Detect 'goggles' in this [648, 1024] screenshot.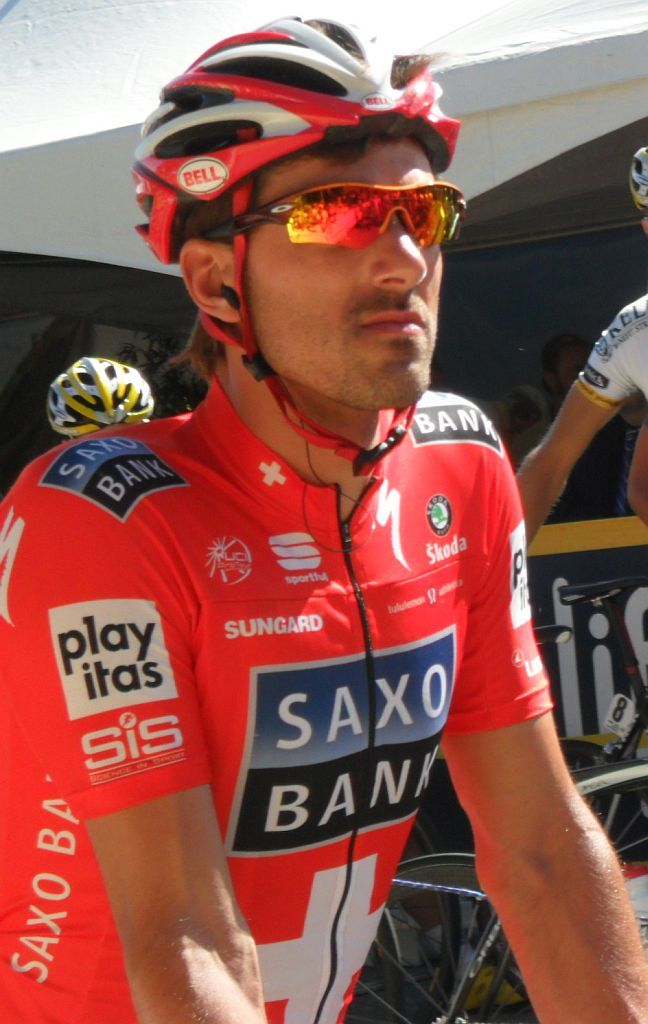
Detection: {"left": 189, "top": 151, "right": 467, "bottom": 245}.
